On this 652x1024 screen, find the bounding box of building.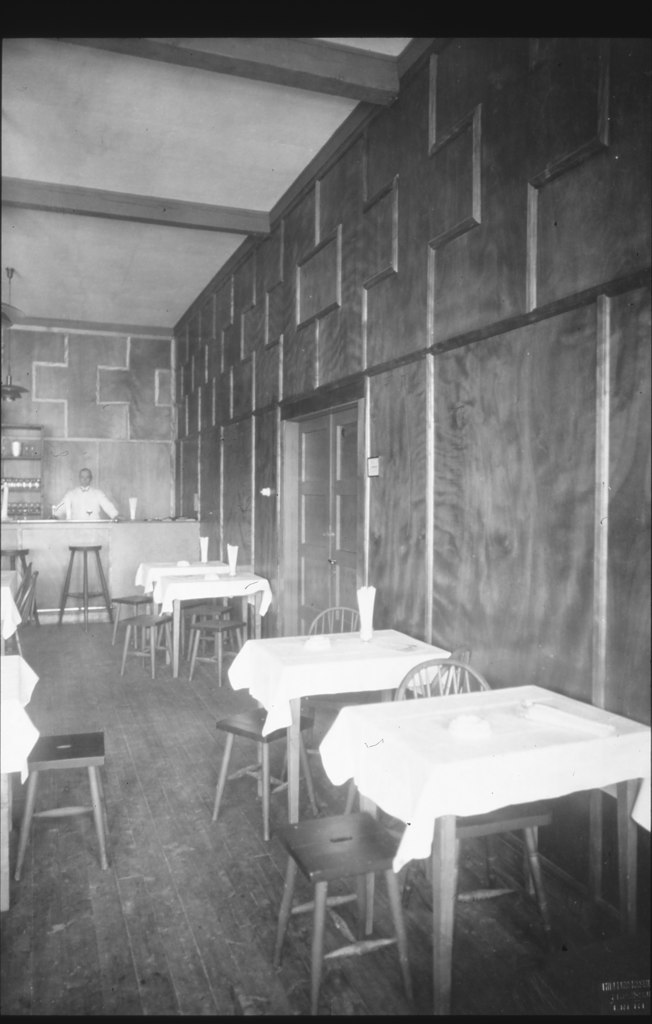
Bounding box: 0/40/651/1018.
